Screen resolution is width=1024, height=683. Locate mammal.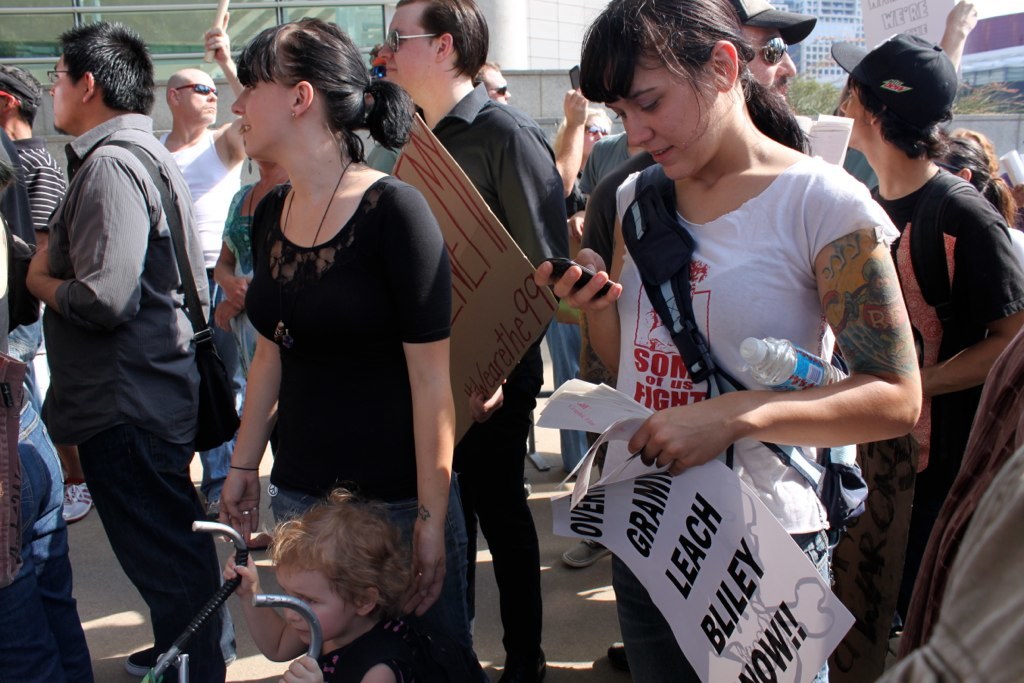
left=934, top=133, right=1021, bottom=254.
